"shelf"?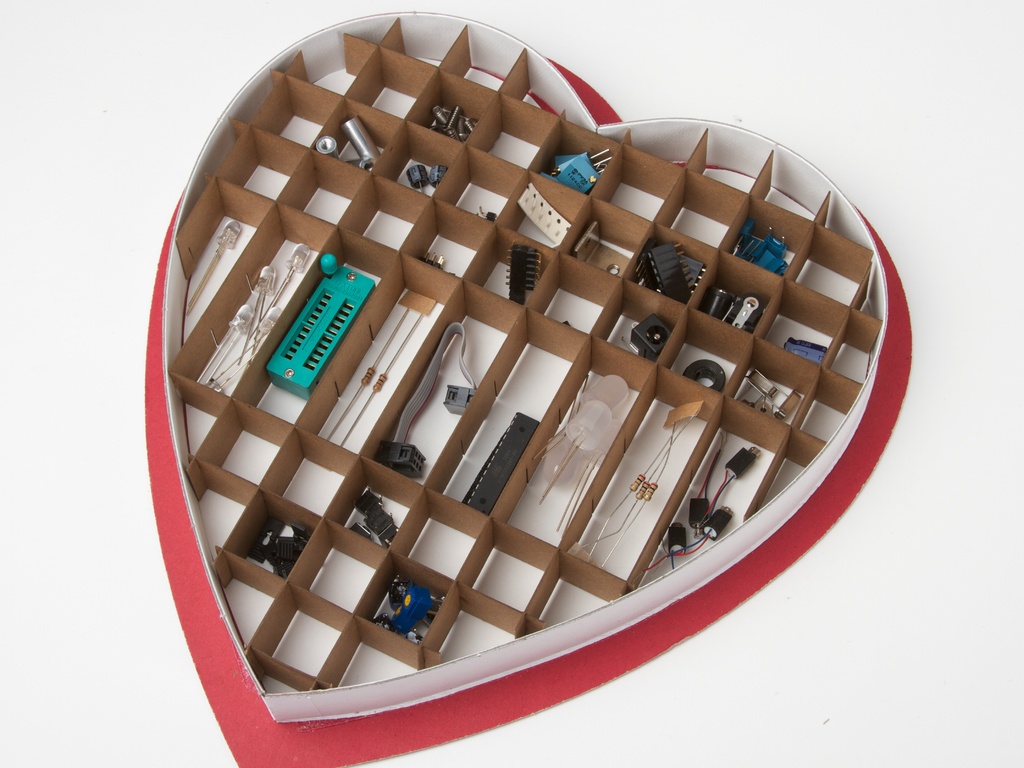
x1=244 y1=78 x2=345 y2=146
